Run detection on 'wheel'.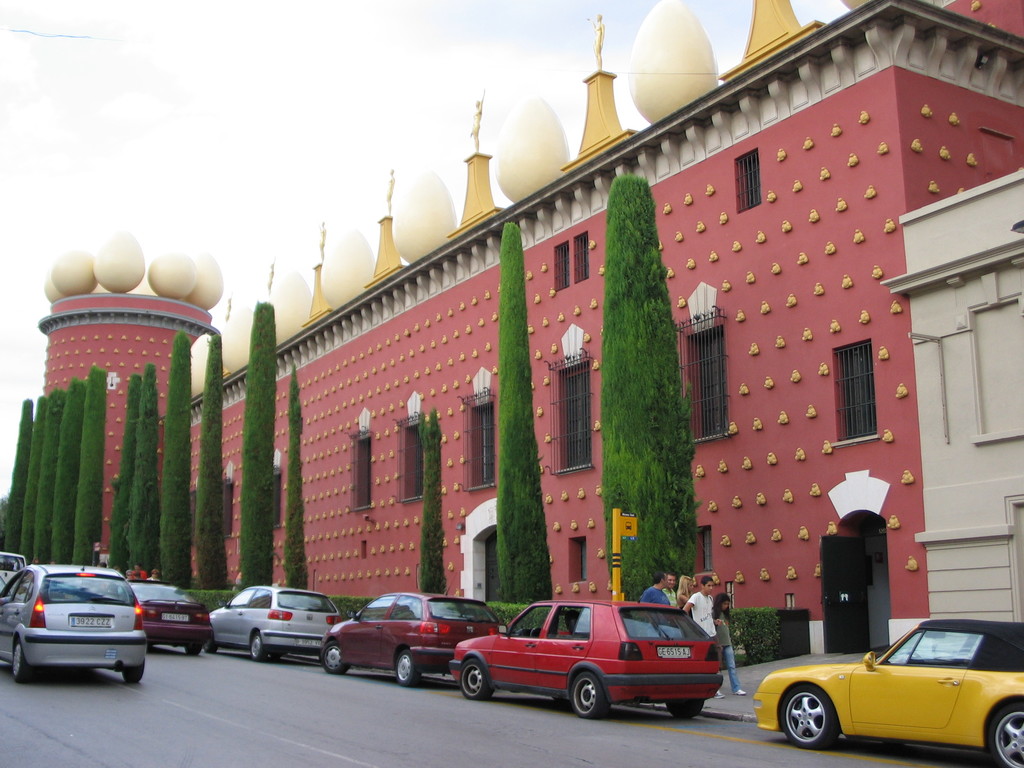
Result: x1=182 y1=643 x2=202 y2=659.
